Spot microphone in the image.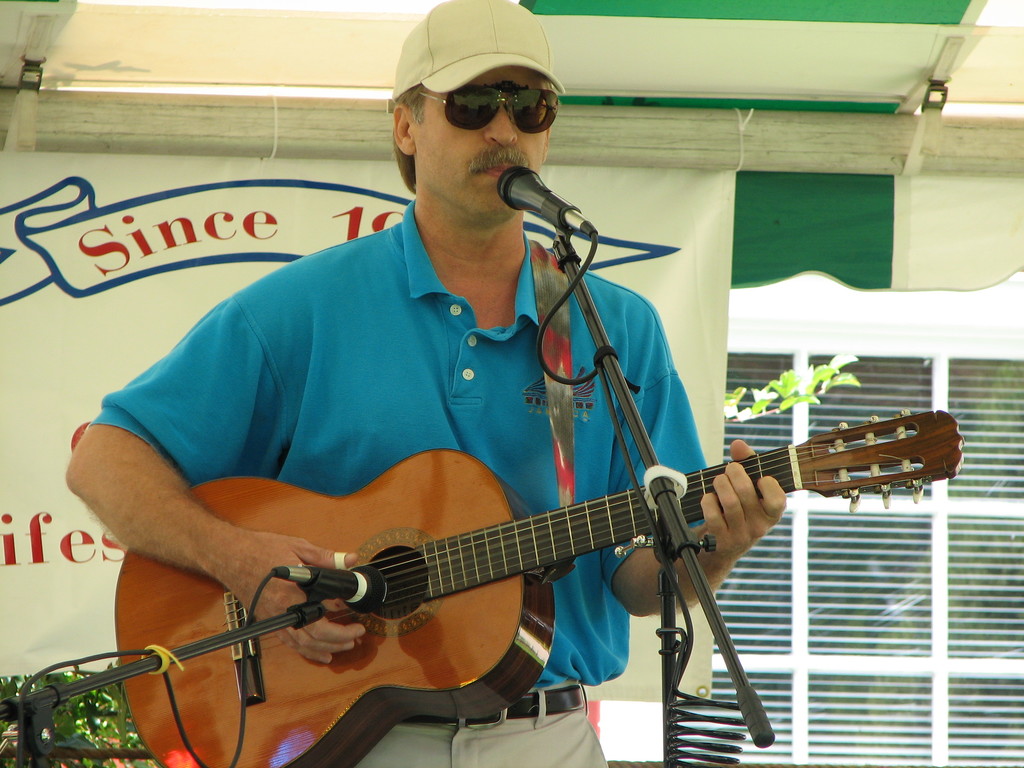
microphone found at [left=480, top=160, right=611, bottom=236].
